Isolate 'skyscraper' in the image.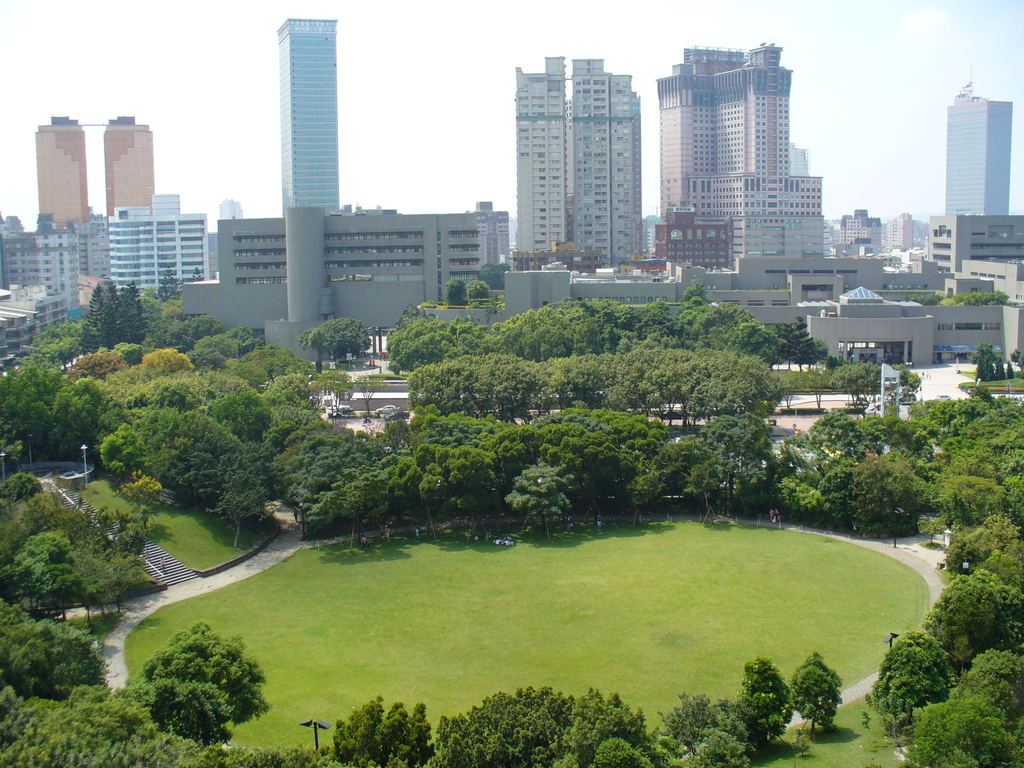
Isolated region: 104:114:157:220.
